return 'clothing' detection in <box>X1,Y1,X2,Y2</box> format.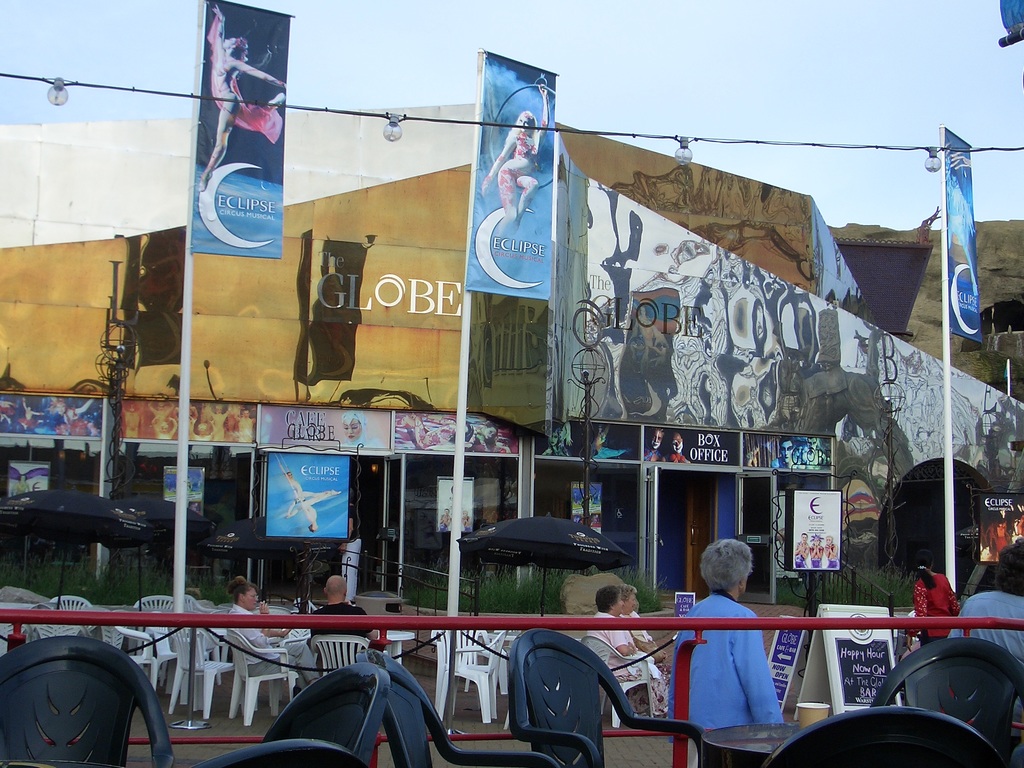
<box>227,604,323,692</box>.
